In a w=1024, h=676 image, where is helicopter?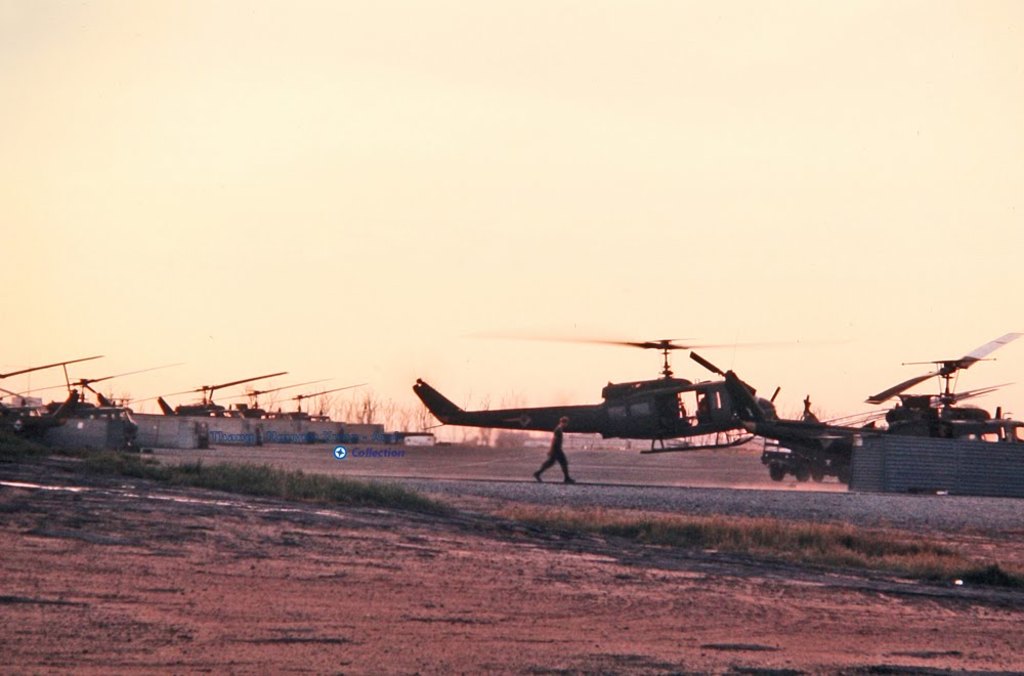
735 330 1023 460.
